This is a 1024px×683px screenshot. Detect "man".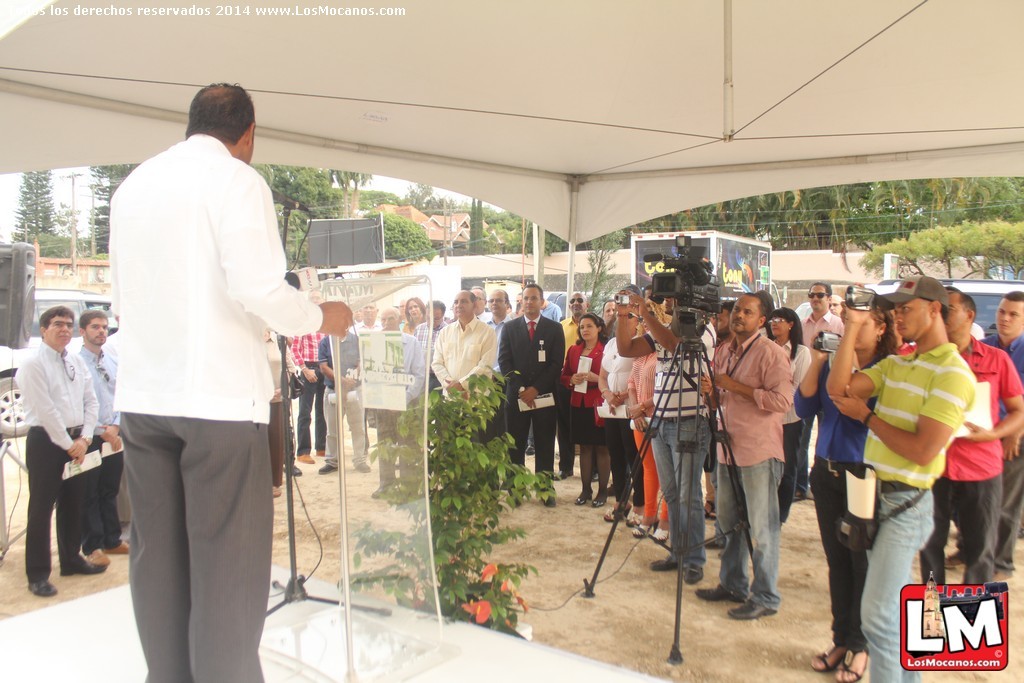
left=801, top=278, right=848, bottom=351.
